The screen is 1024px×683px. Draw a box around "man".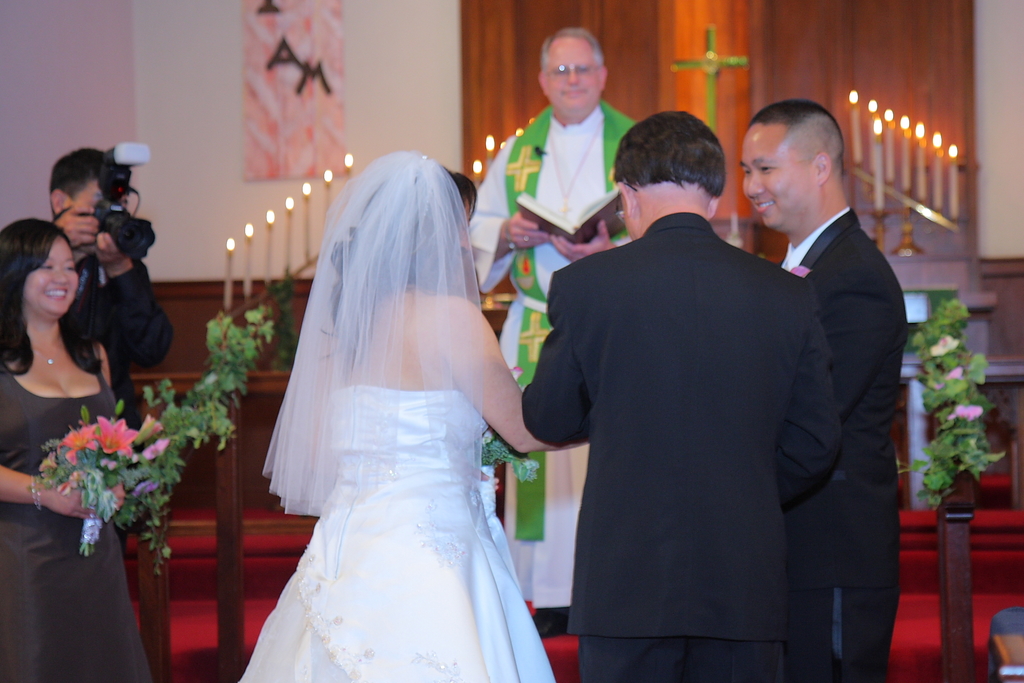
box=[739, 103, 906, 682].
